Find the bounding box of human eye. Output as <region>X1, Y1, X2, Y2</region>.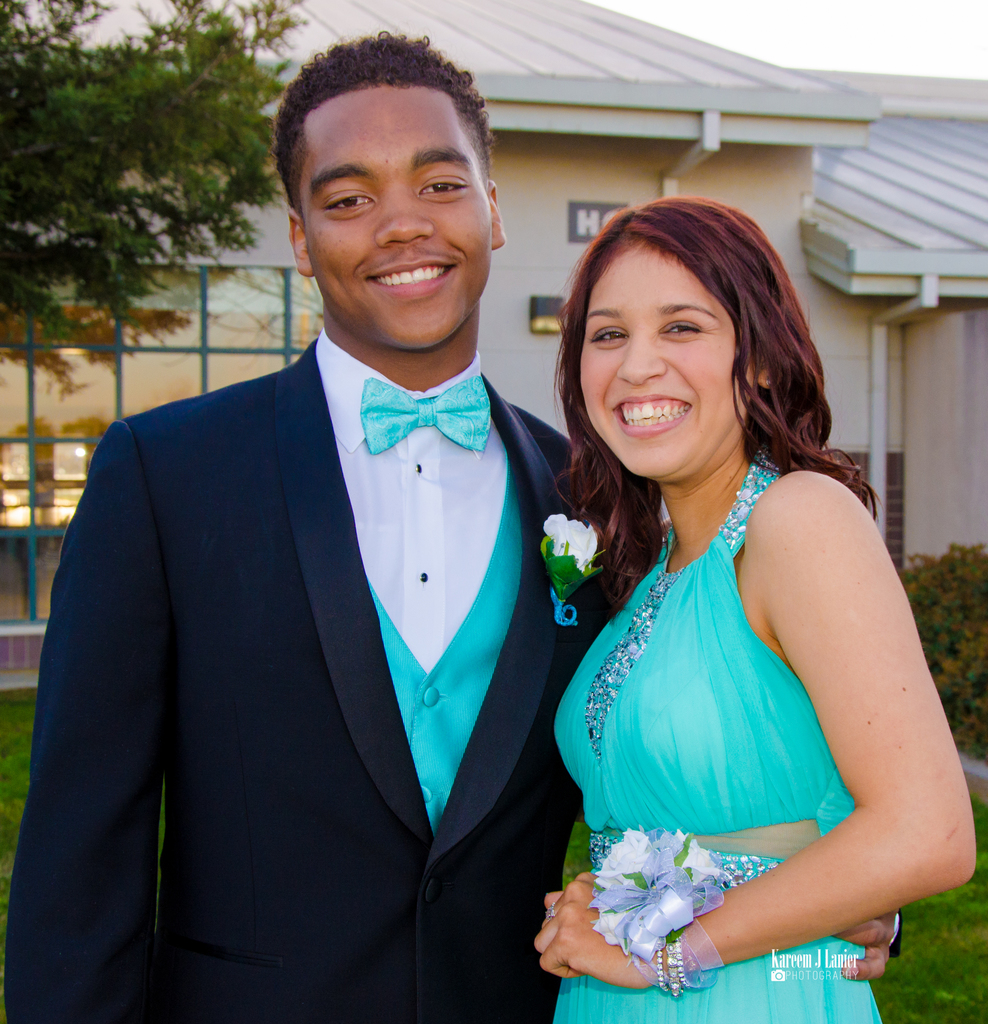
<region>586, 324, 624, 350</region>.
